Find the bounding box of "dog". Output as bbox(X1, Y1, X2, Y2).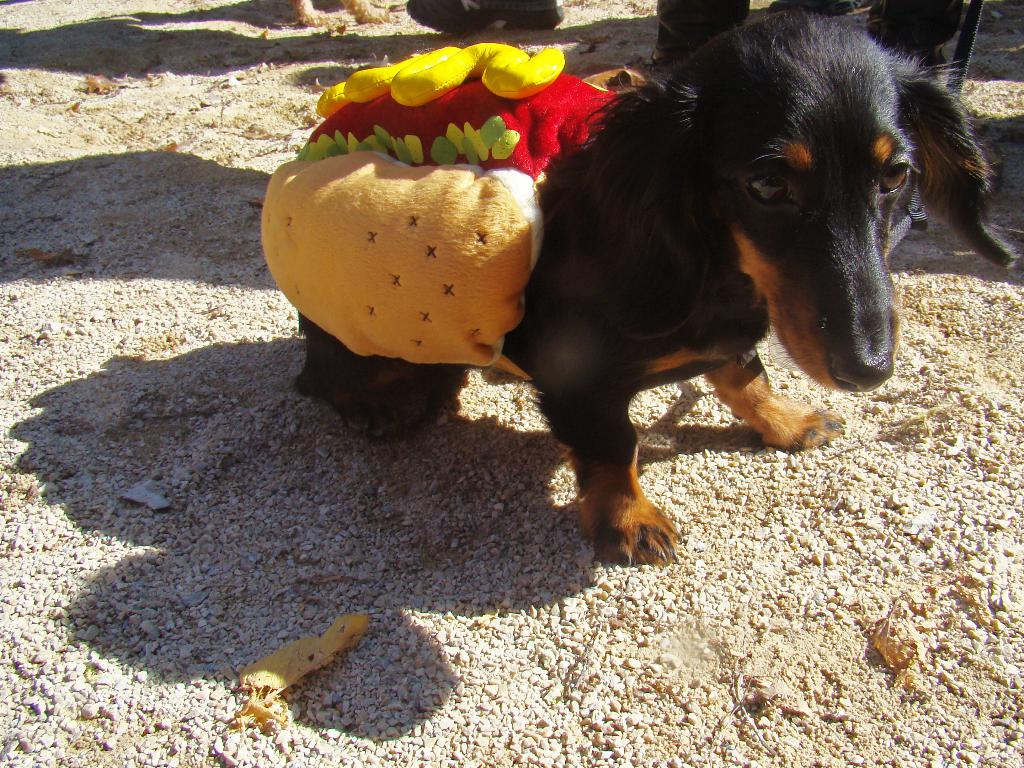
bbox(255, 5, 1018, 569).
